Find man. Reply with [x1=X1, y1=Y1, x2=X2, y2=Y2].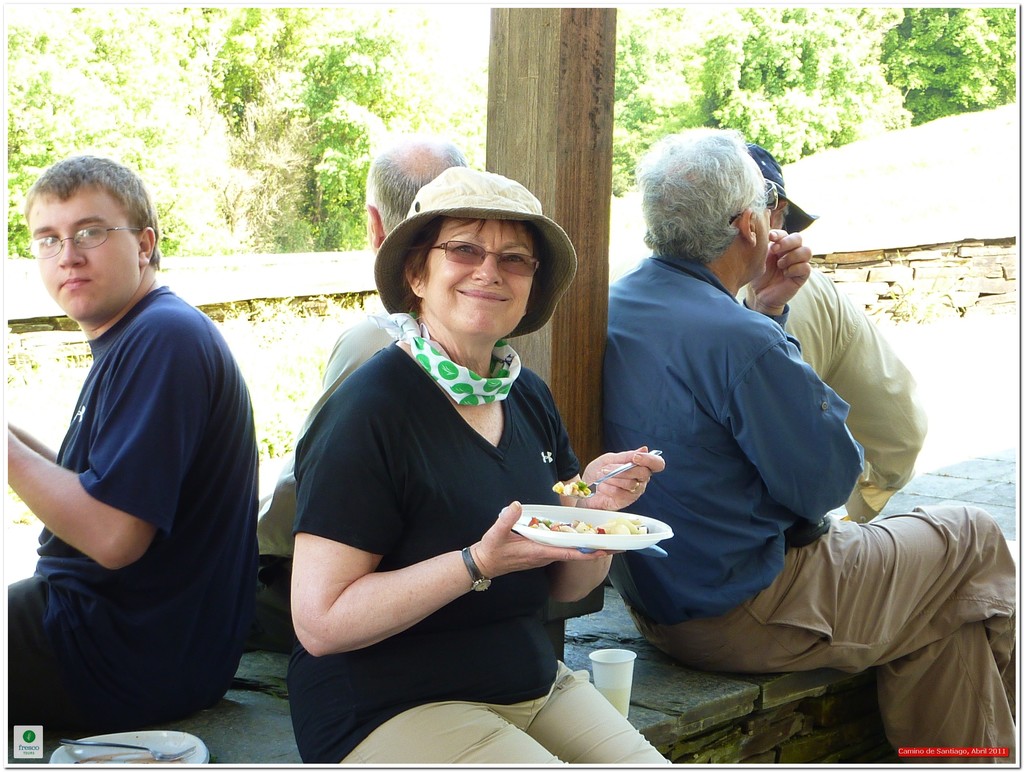
[x1=739, y1=148, x2=930, y2=527].
